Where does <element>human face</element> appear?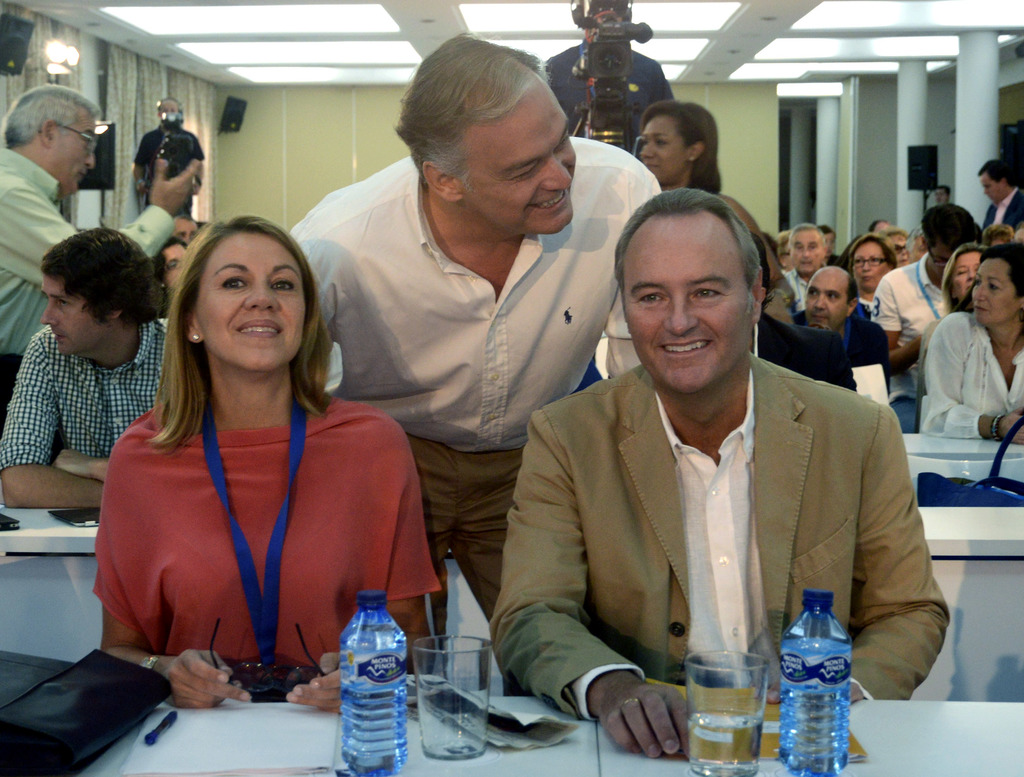
Appears at crop(37, 279, 108, 354).
